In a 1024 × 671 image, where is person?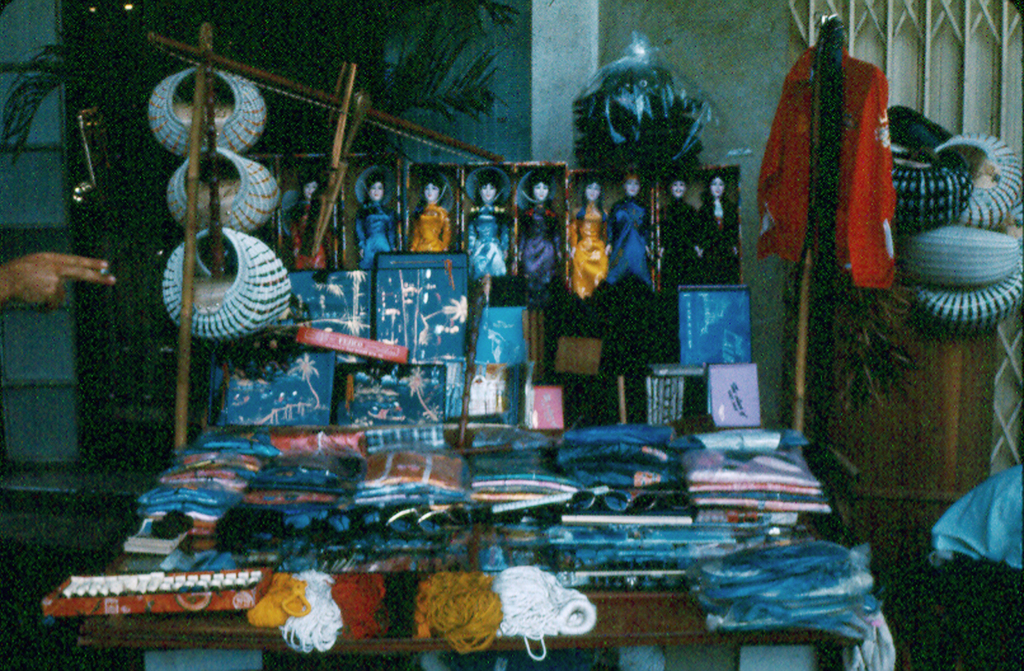
(409, 167, 455, 256).
